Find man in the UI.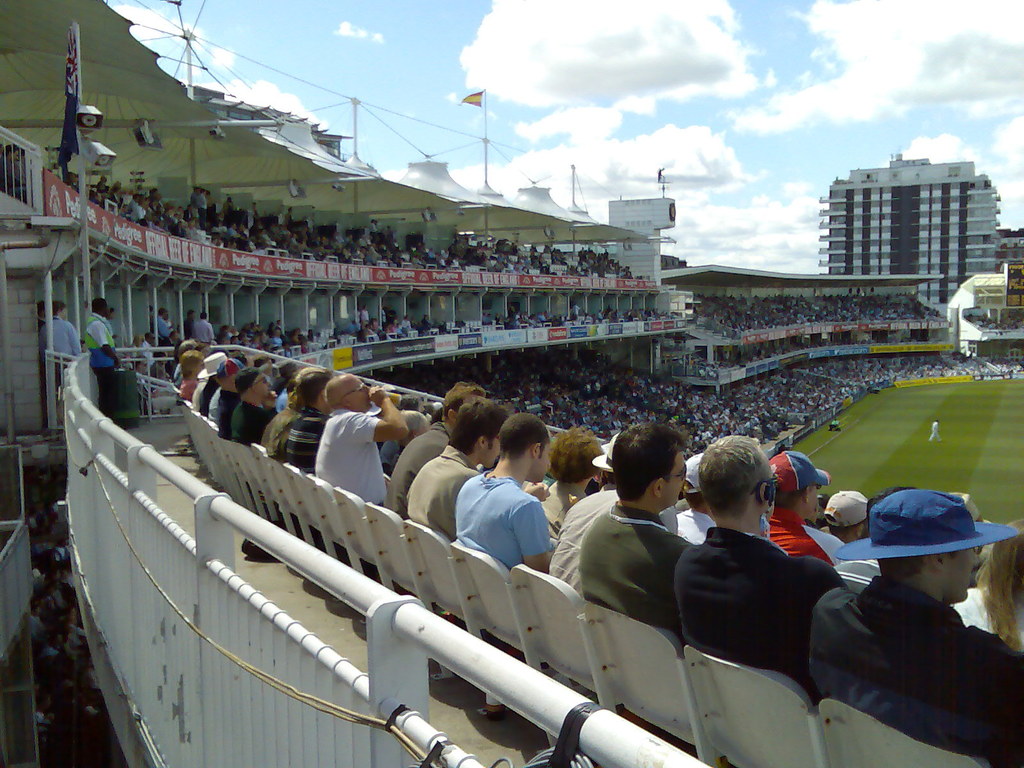
UI element at box(103, 307, 121, 339).
